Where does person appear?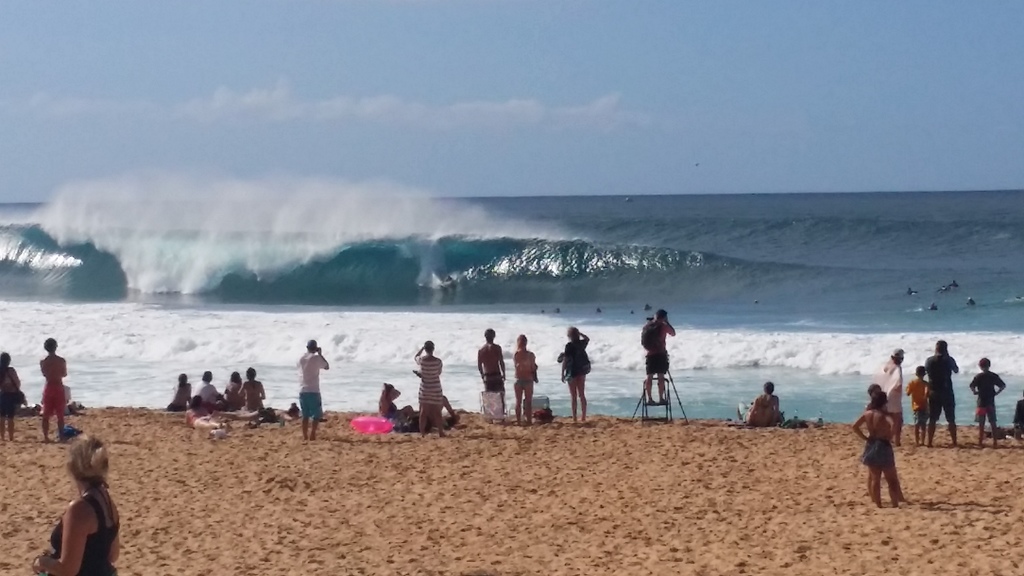
Appears at Rect(0, 347, 22, 447).
